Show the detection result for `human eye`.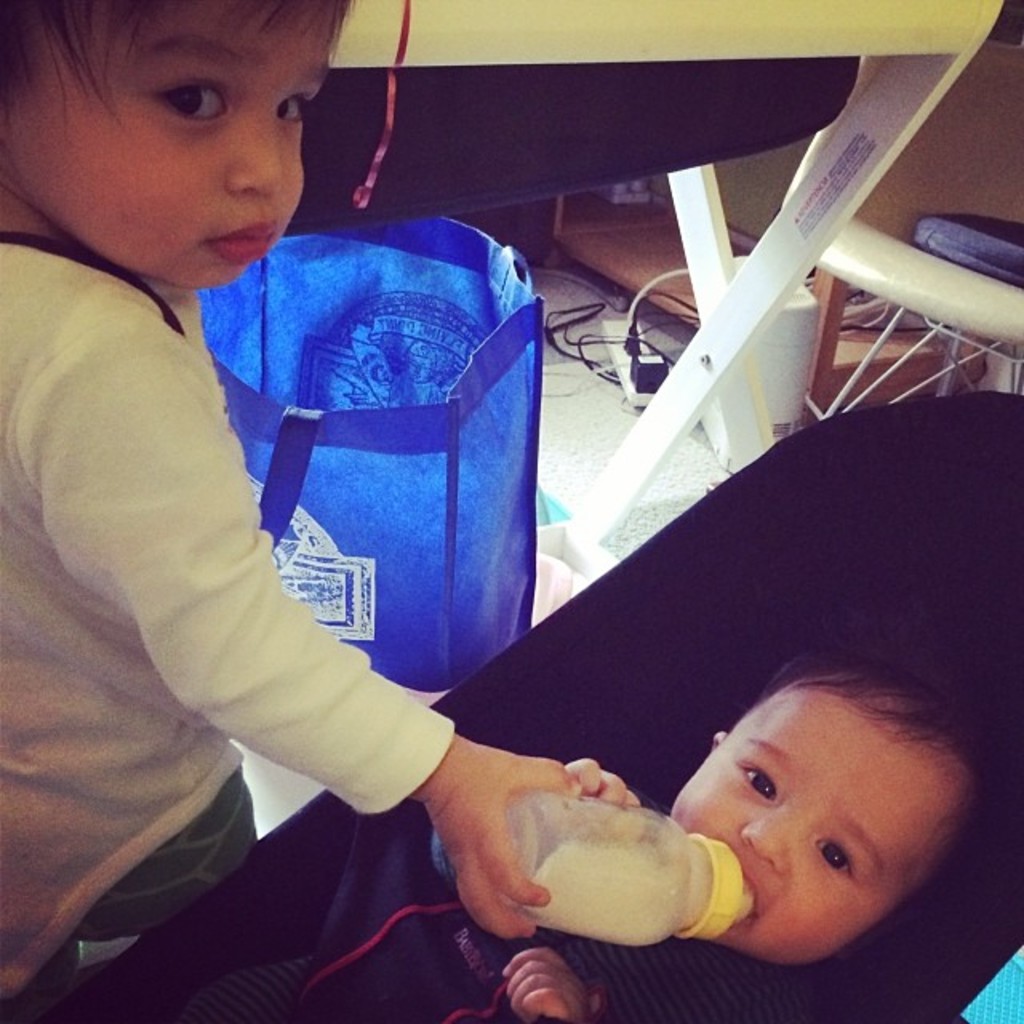
[733, 768, 782, 806].
